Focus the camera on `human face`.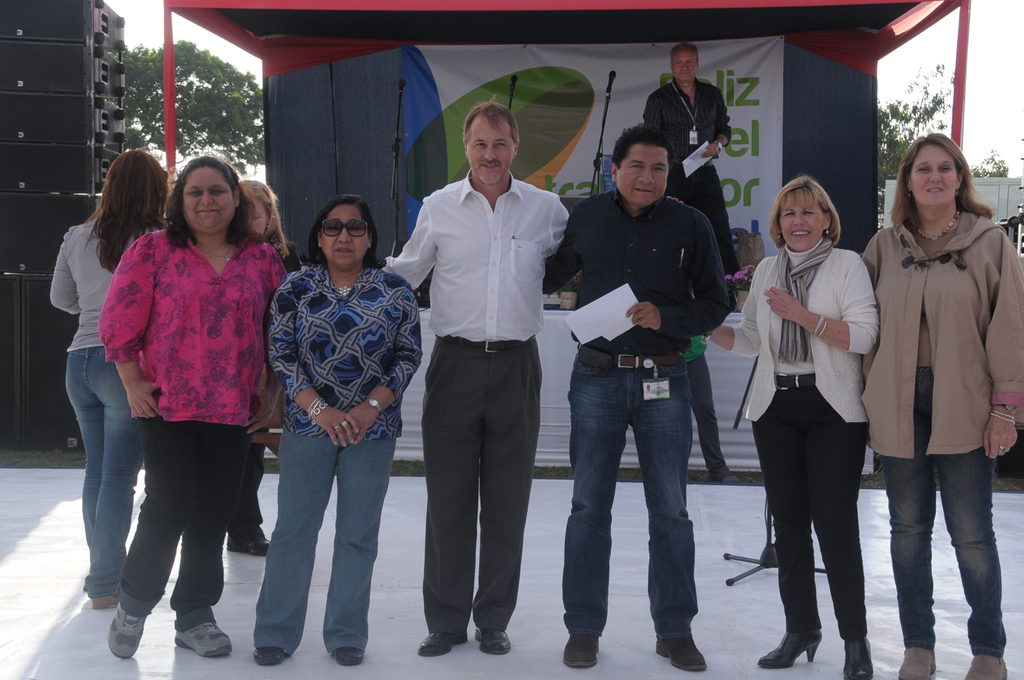
Focus region: 186,166,236,233.
